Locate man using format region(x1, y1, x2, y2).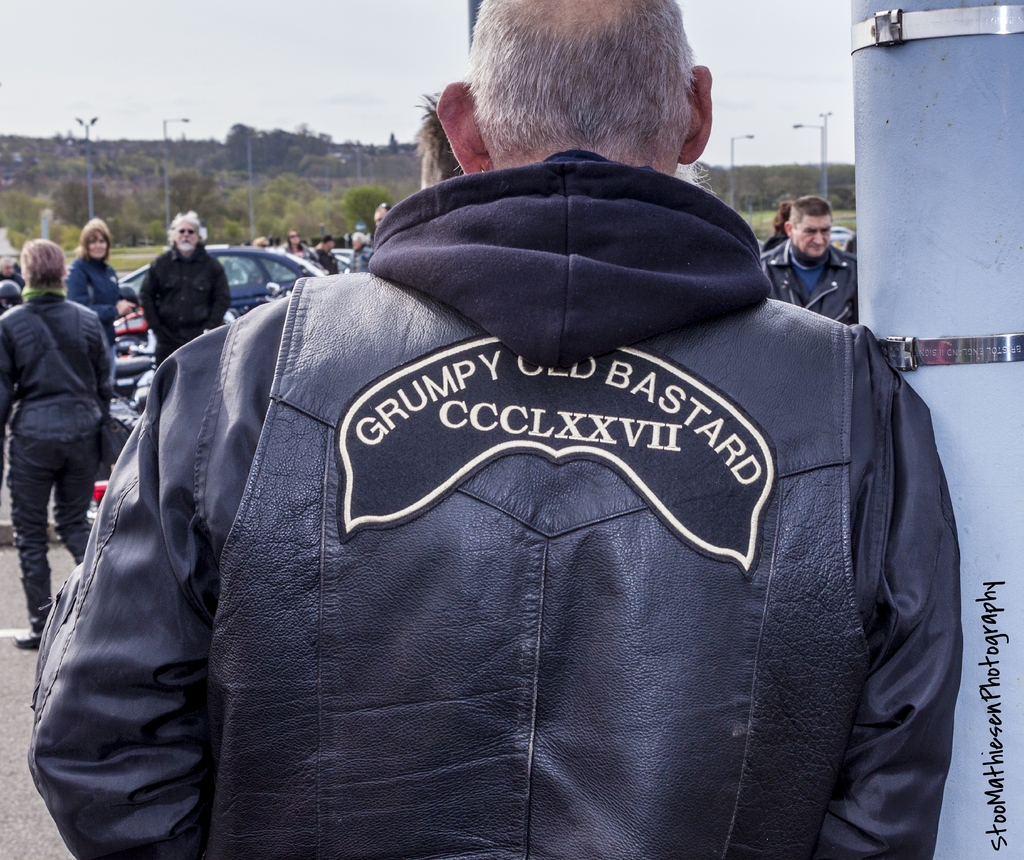
region(0, 224, 114, 607).
